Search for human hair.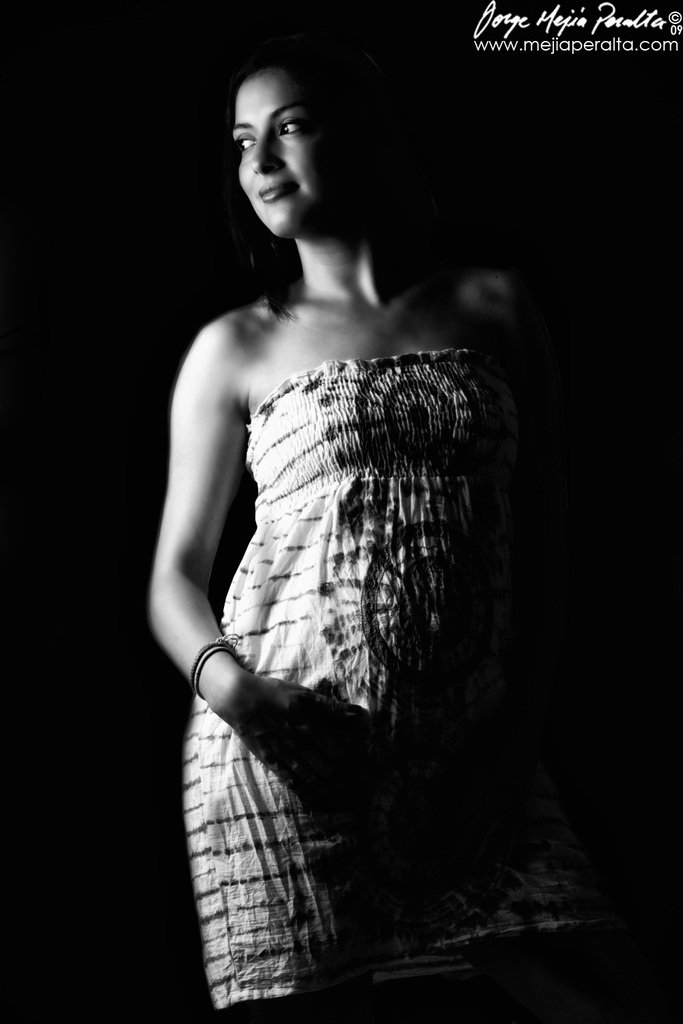
Found at rect(228, 40, 389, 322).
